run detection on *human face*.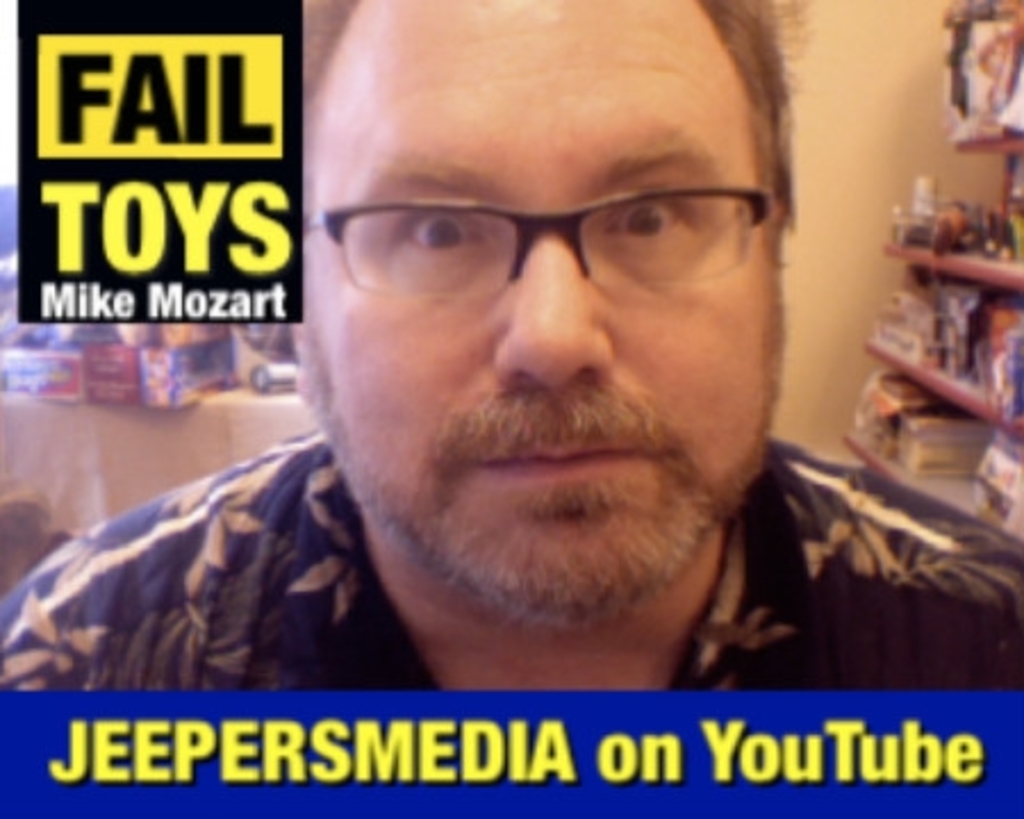
Result: (left=291, top=0, right=792, bottom=623).
